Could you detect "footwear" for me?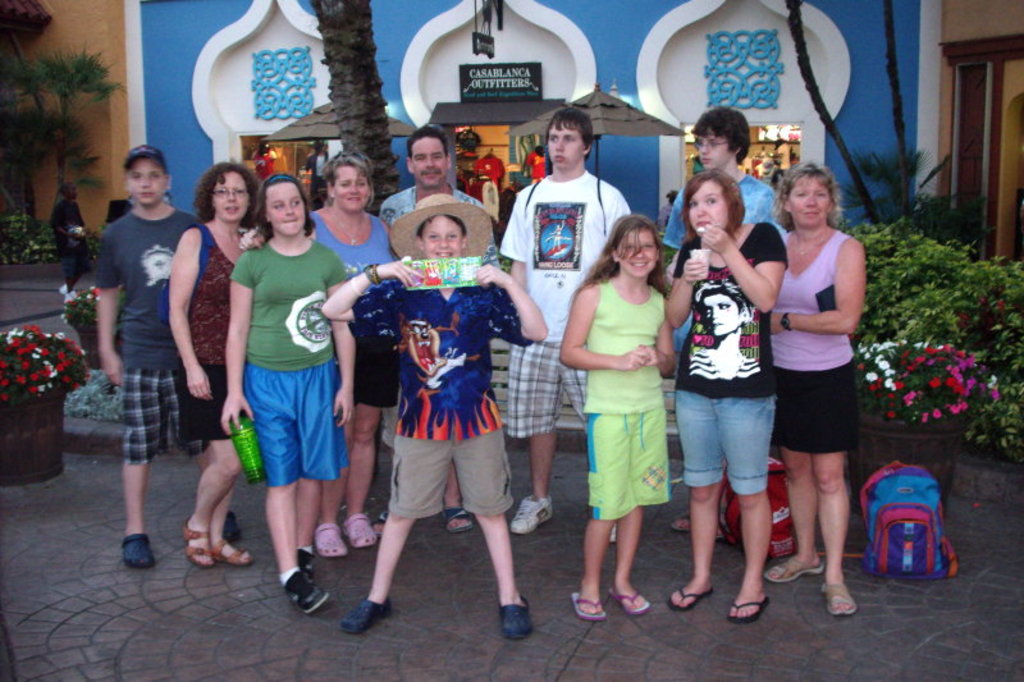
Detection result: l=120, t=534, r=159, b=567.
